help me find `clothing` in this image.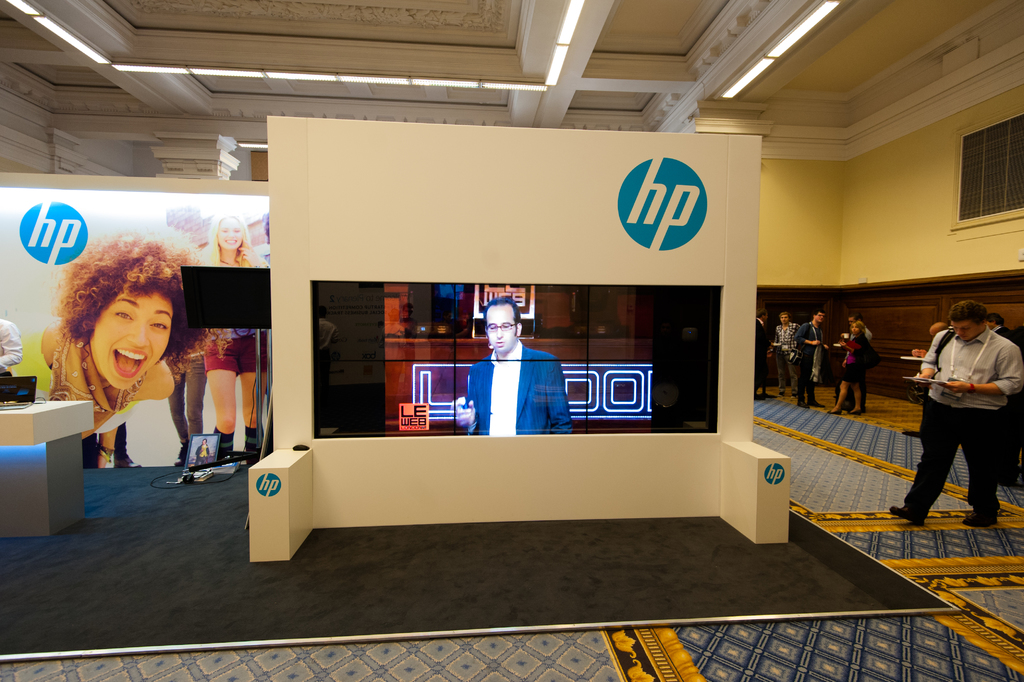
Found it: [left=792, top=327, right=822, bottom=407].
